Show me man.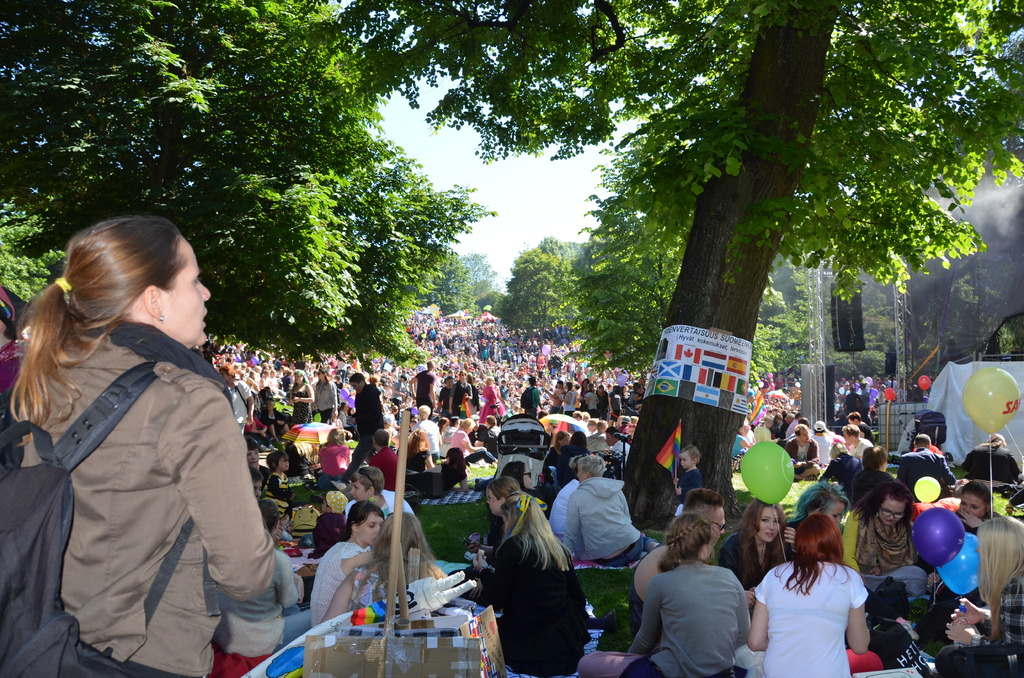
man is here: [x1=848, y1=411, x2=874, y2=441].
